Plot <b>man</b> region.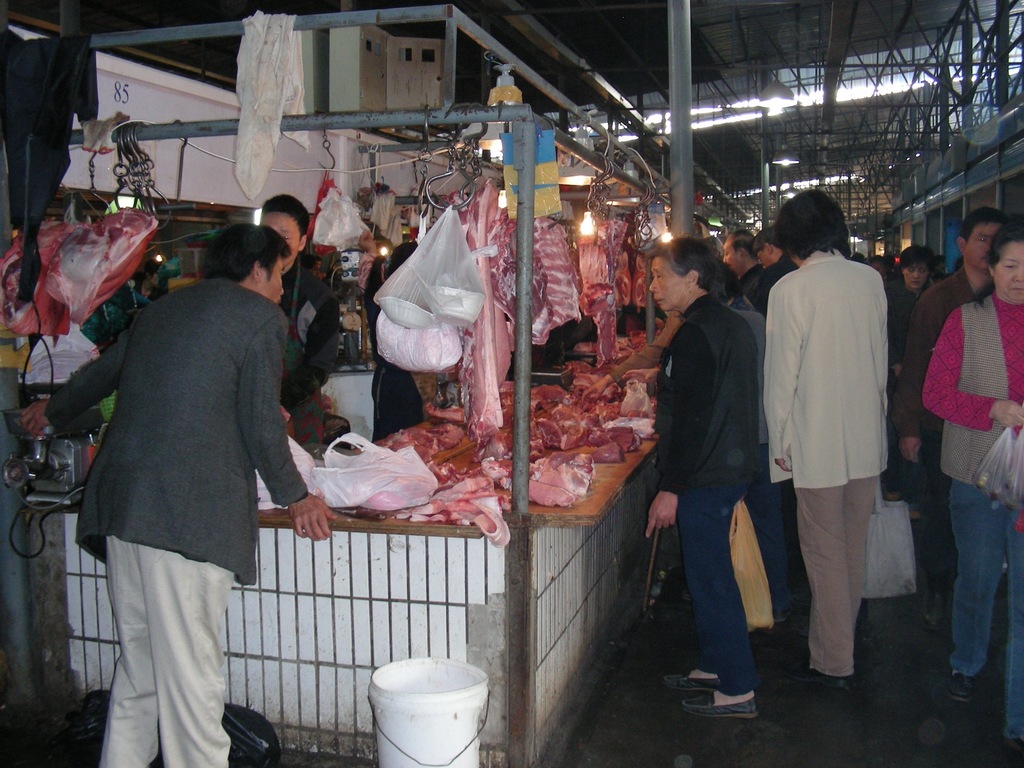
Plotted at l=898, t=197, r=1014, b=607.
